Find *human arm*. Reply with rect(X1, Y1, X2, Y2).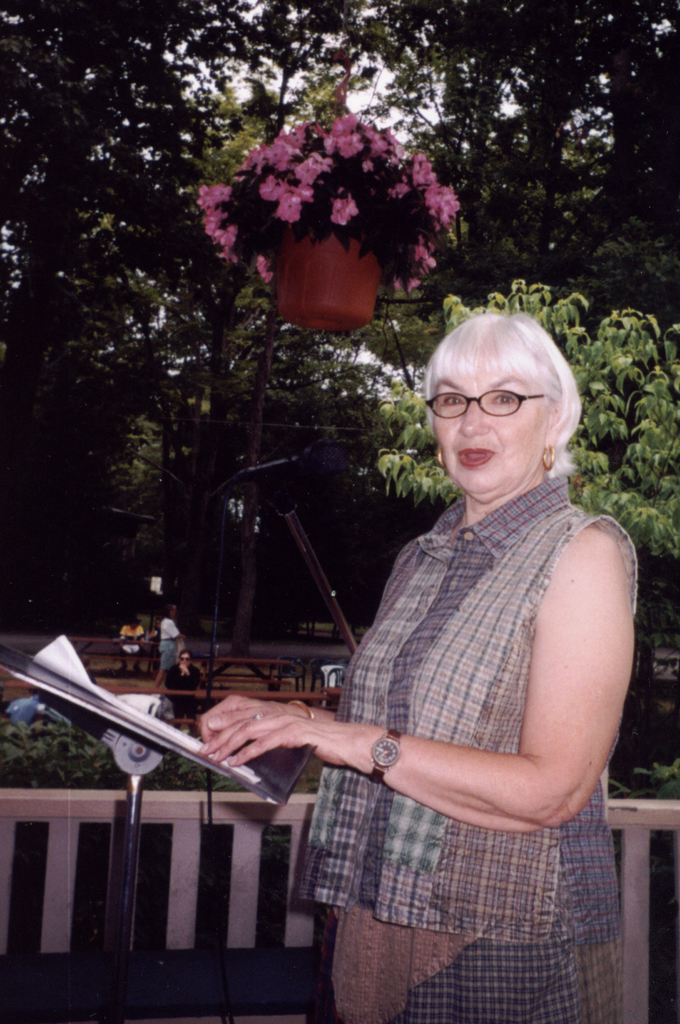
rect(200, 523, 638, 831).
